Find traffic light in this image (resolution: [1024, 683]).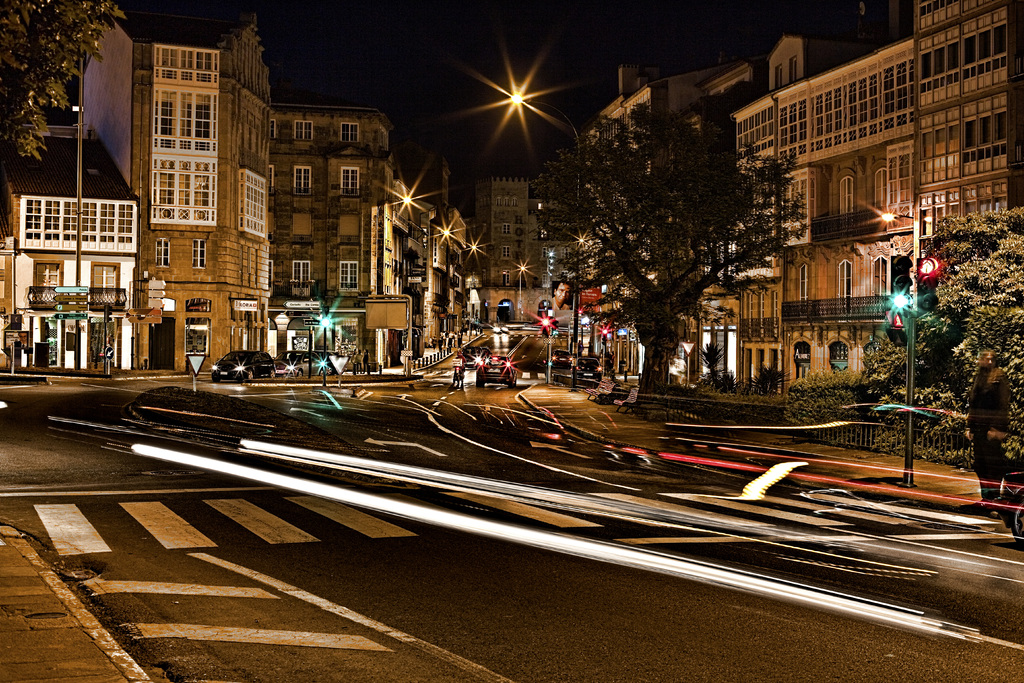
region(601, 323, 607, 347).
